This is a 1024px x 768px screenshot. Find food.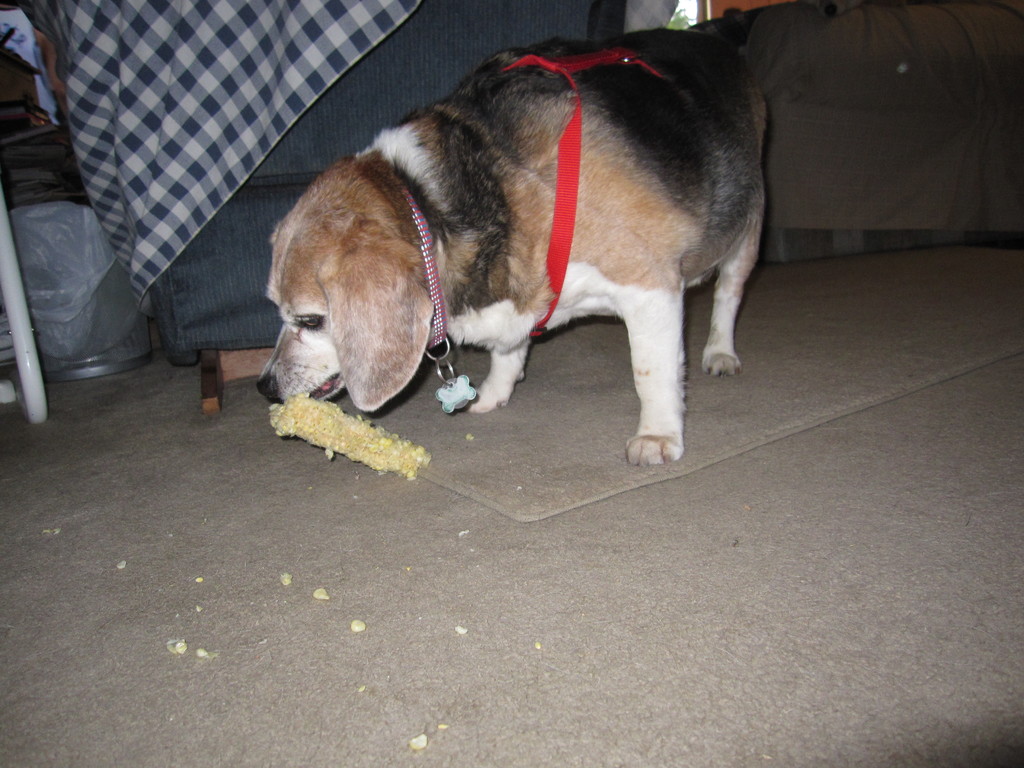
Bounding box: BBox(353, 619, 367, 634).
